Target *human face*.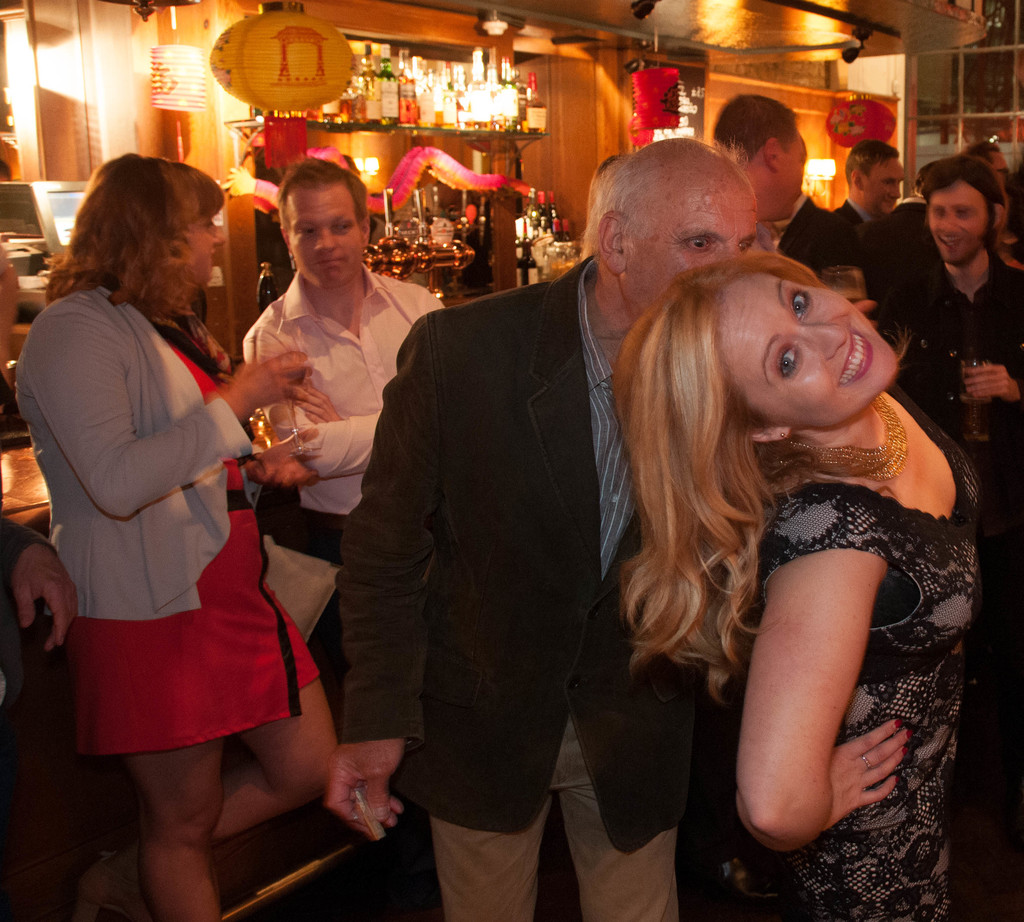
Target region: x1=280, y1=177, x2=362, y2=289.
